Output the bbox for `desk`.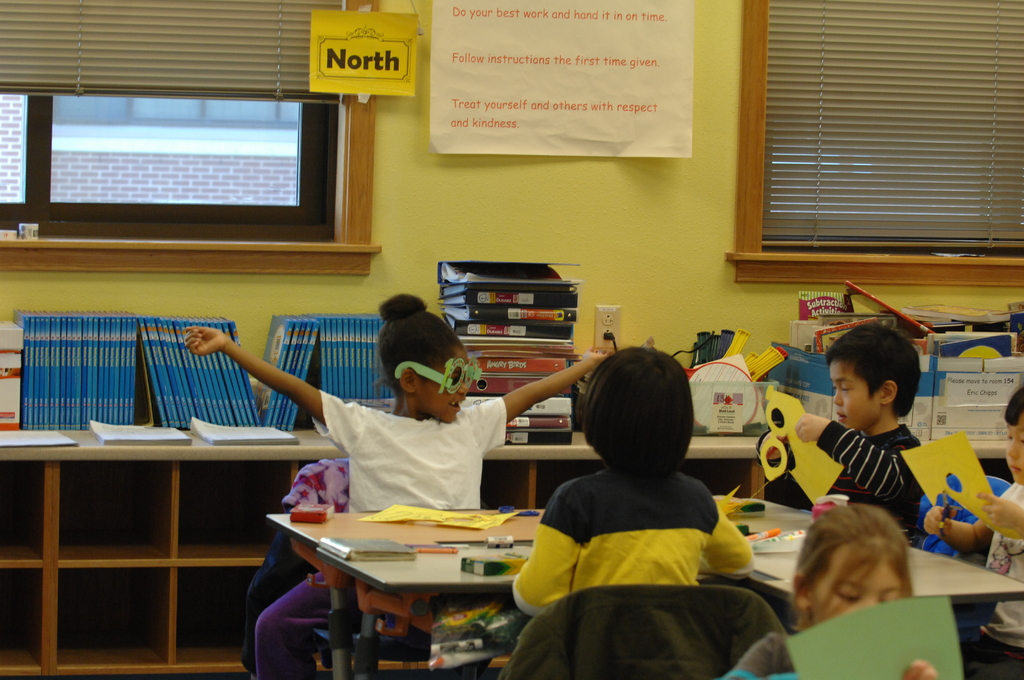
<box>722,493,1023,642</box>.
